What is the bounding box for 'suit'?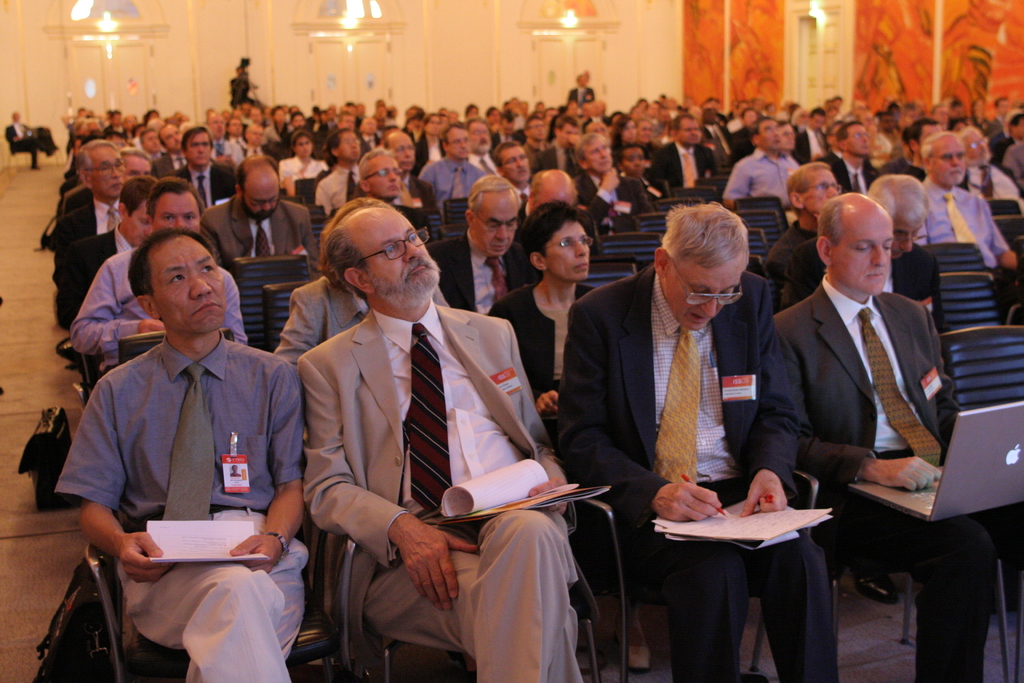
crop(575, 173, 654, 220).
